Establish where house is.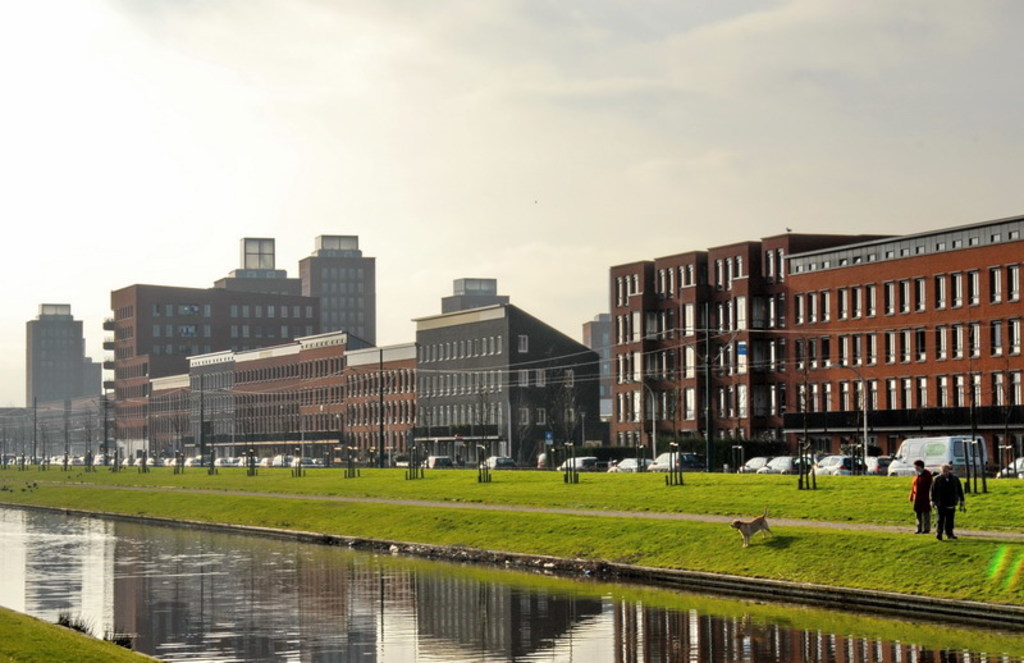
Established at 123/238/366/458.
